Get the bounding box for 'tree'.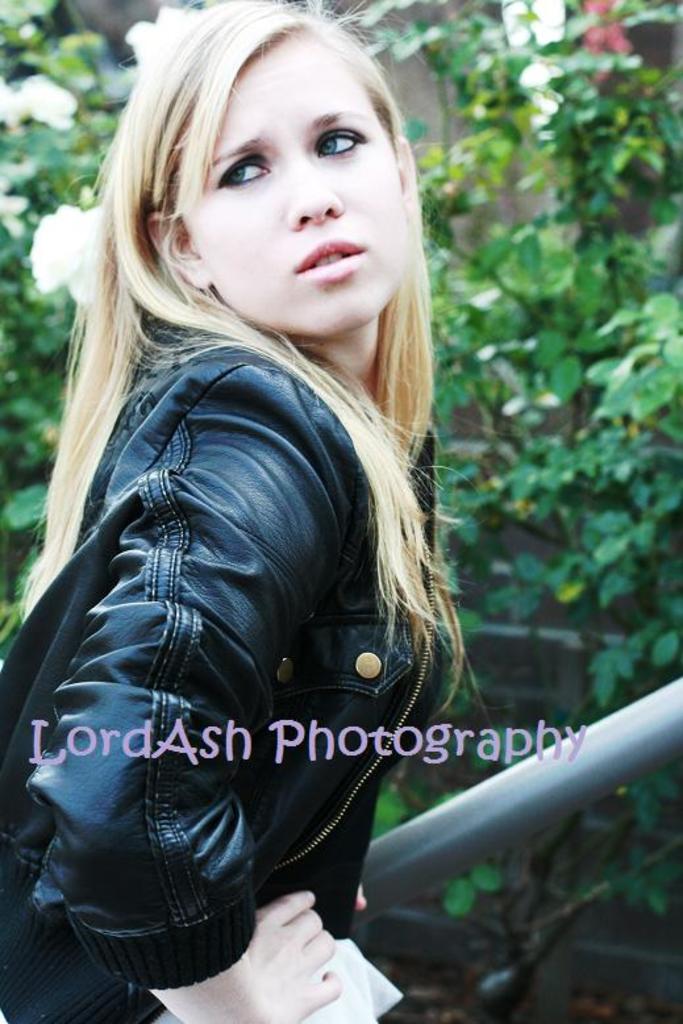
x1=333, y1=0, x2=682, y2=999.
